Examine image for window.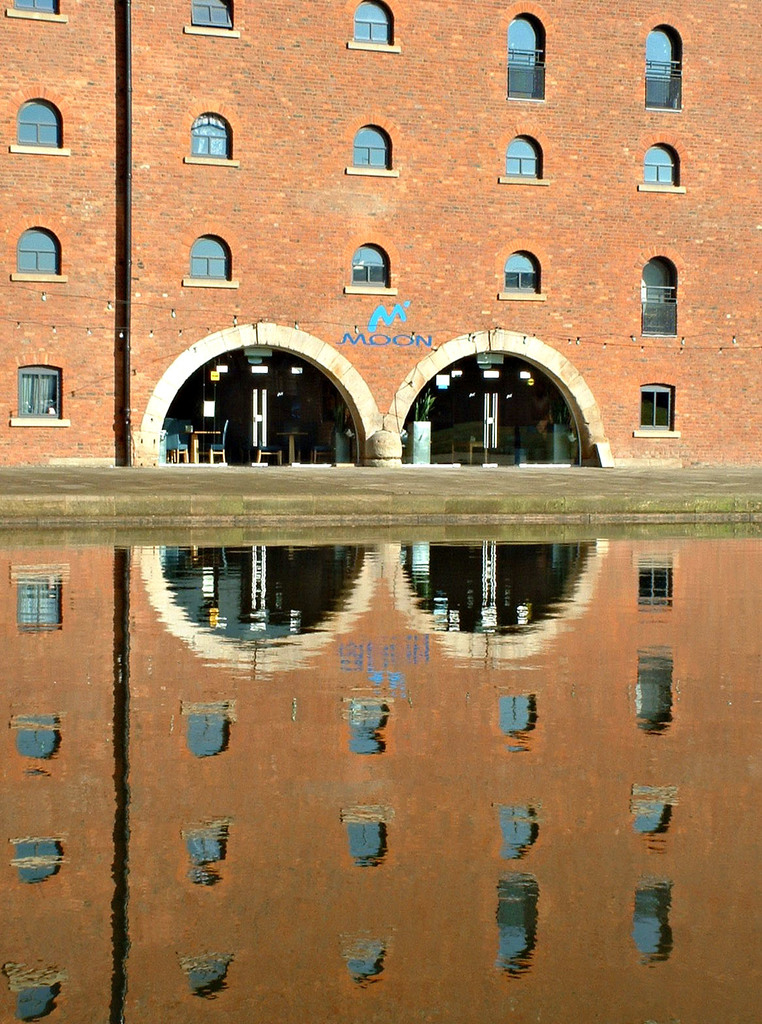
Examination result: 503 123 549 185.
